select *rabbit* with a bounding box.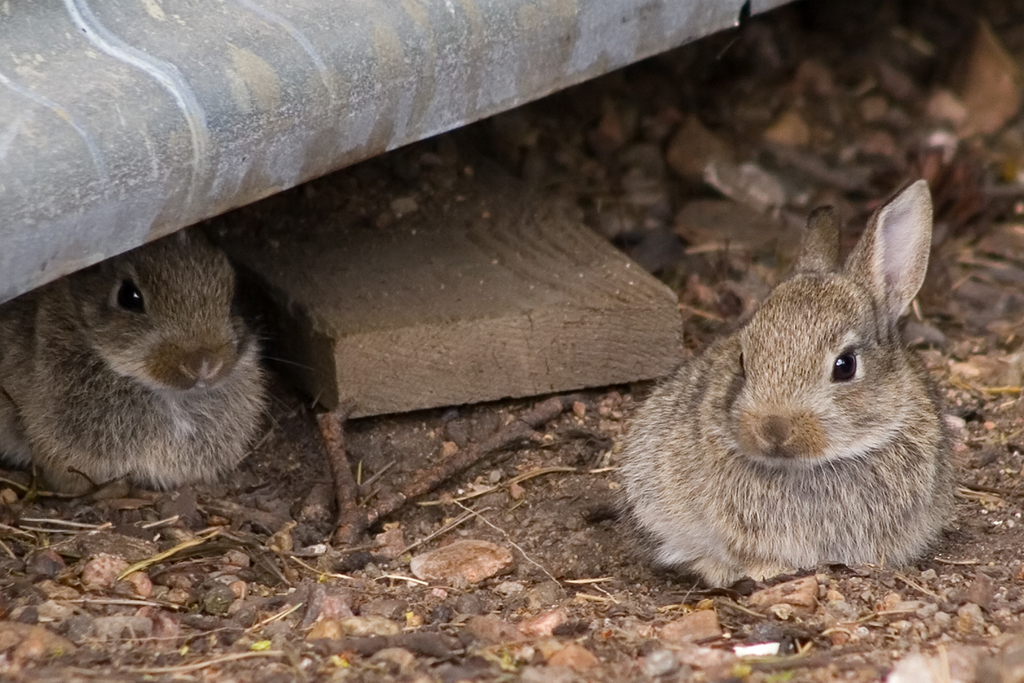
<box>0,229,271,483</box>.
